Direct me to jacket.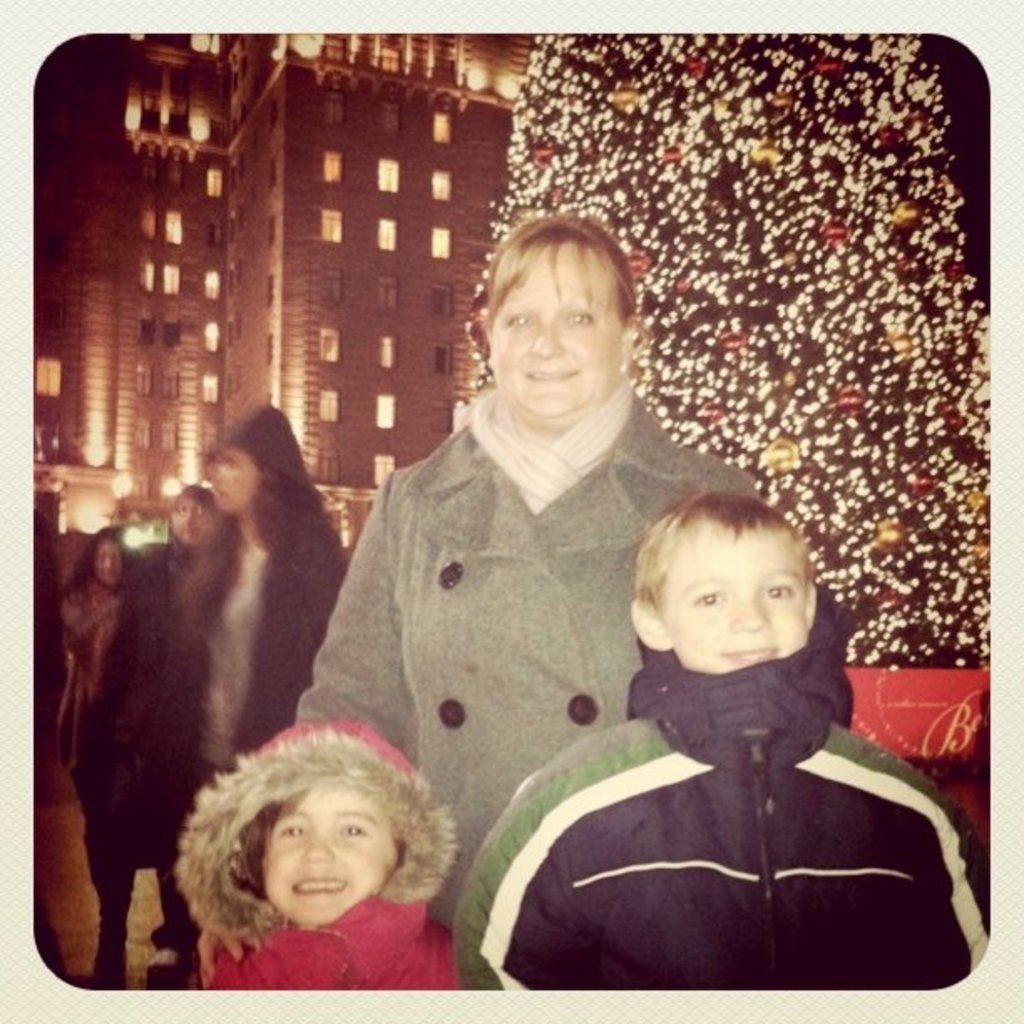
Direction: <bbox>448, 714, 991, 991</bbox>.
